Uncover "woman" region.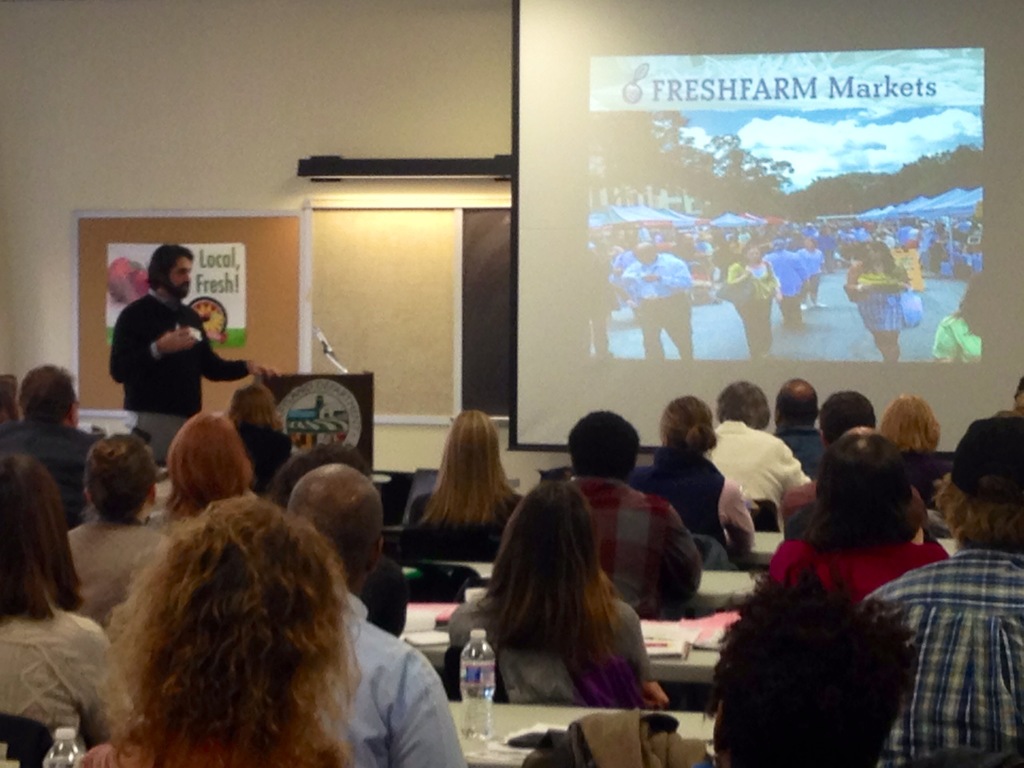
Uncovered: {"left": 79, "top": 495, "right": 367, "bottom": 767}.
